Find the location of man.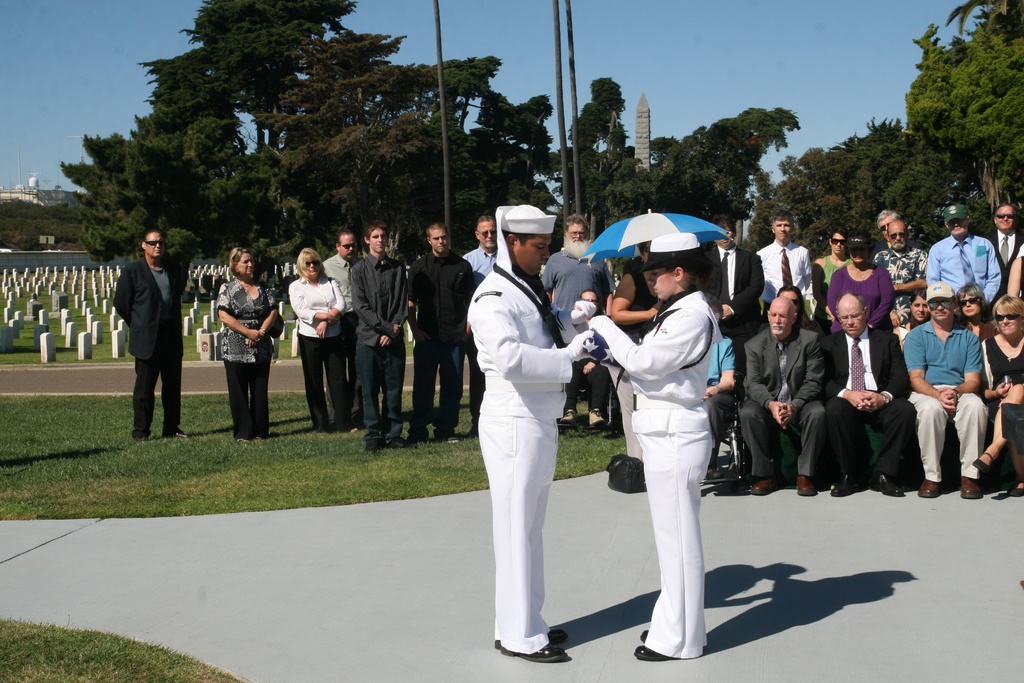
Location: 352/226/420/449.
